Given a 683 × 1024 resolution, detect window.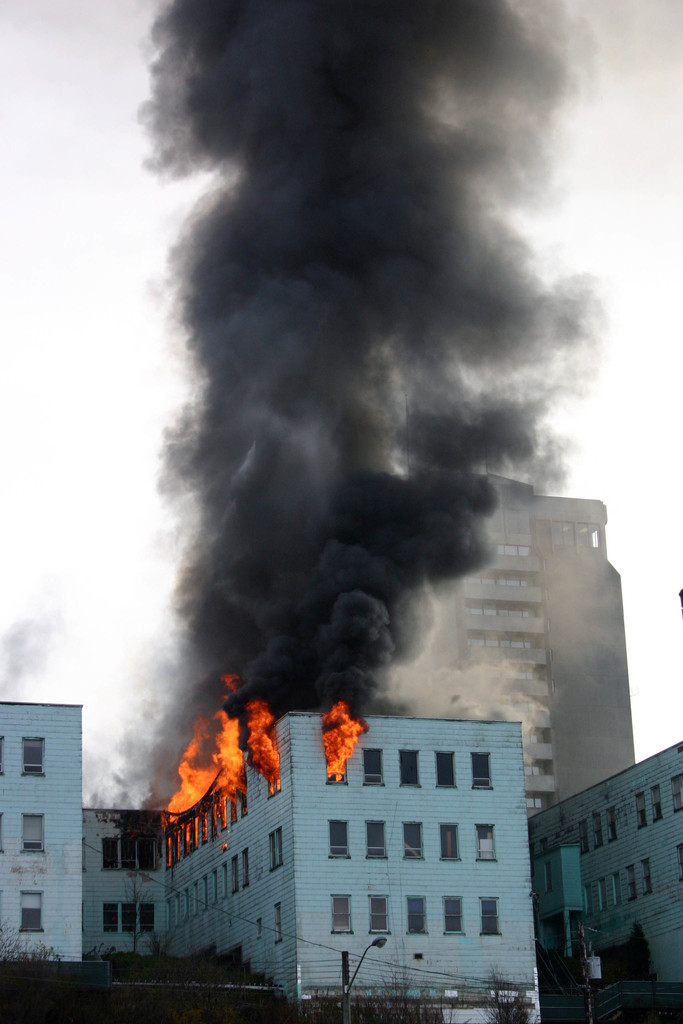
[628,868,639,903].
